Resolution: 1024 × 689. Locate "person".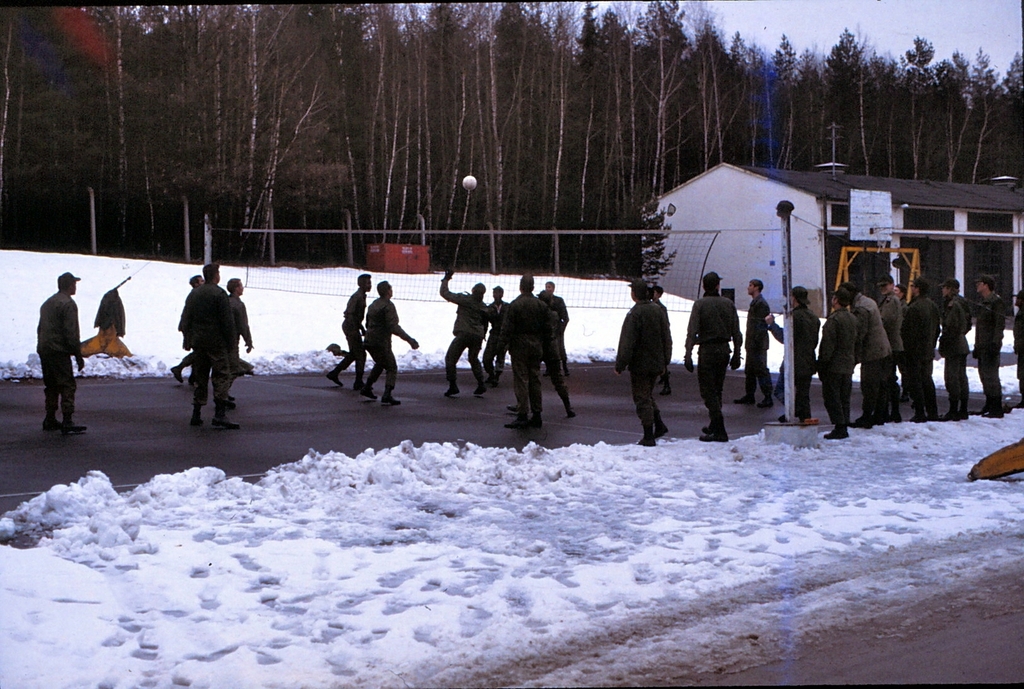
436, 254, 488, 391.
